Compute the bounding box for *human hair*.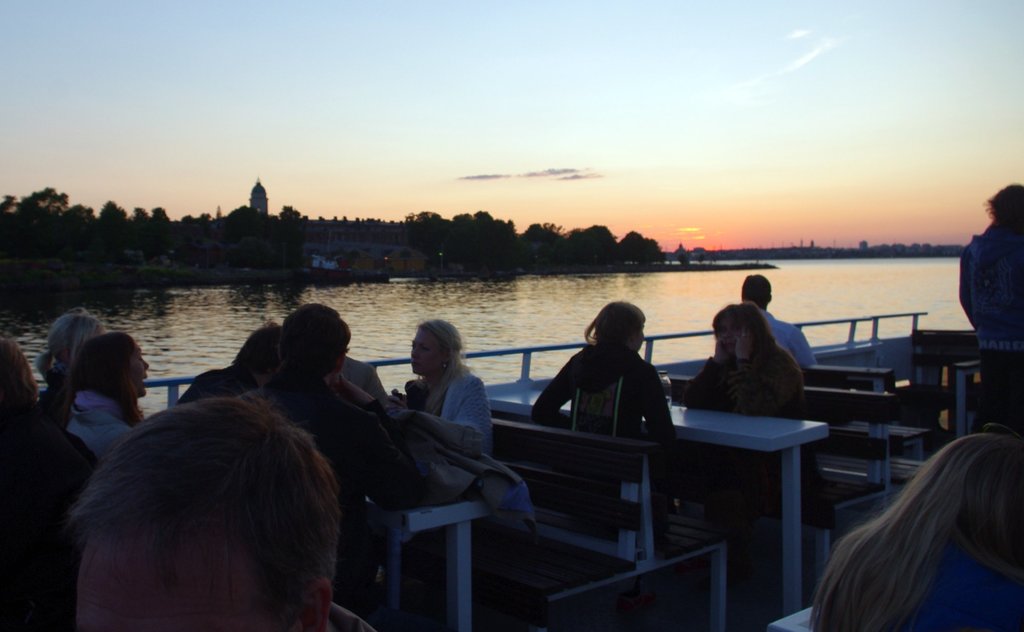
region(414, 317, 472, 376).
